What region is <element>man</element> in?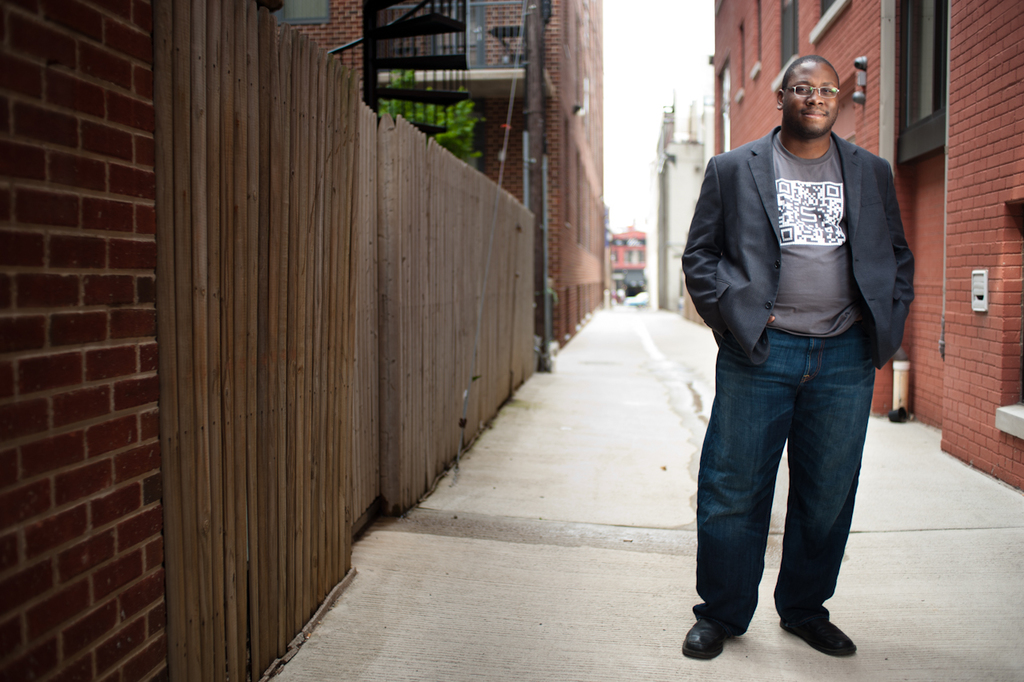
690 57 922 649.
